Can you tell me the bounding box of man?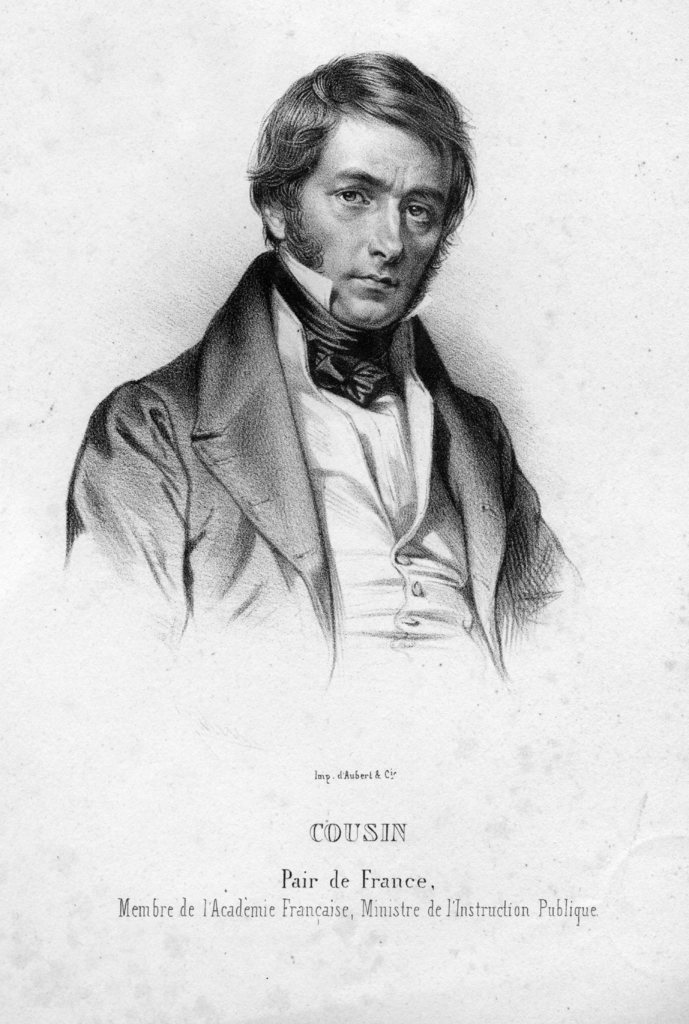
bbox(81, 76, 551, 690).
